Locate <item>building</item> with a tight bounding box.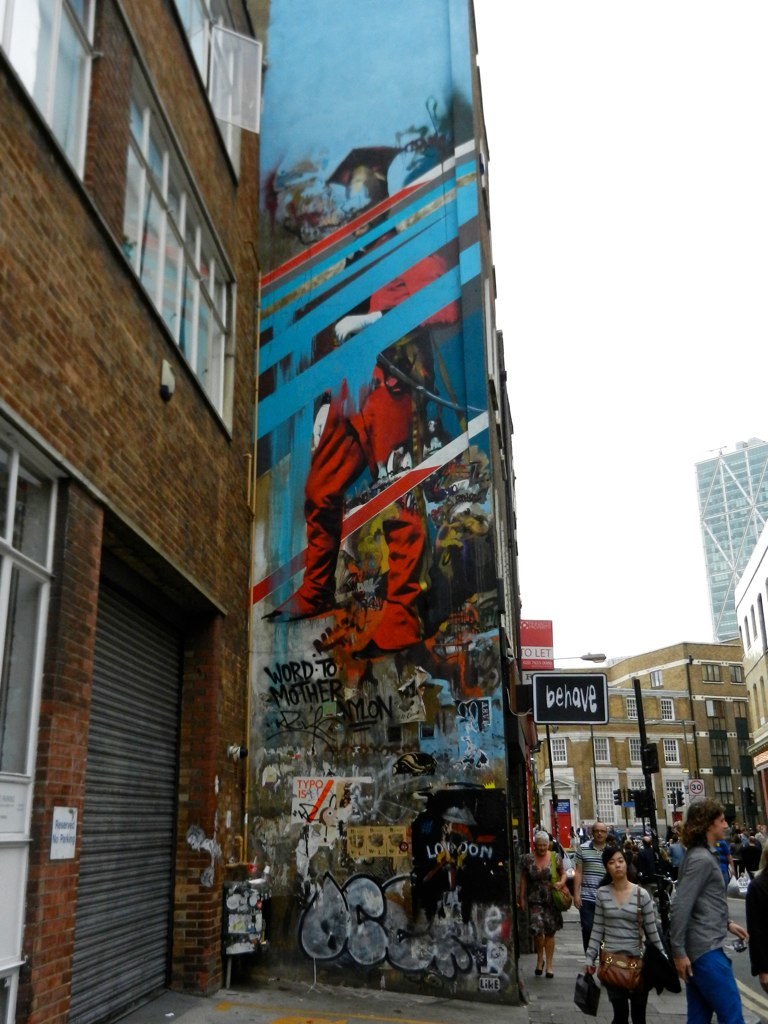
select_region(528, 643, 762, 867).
